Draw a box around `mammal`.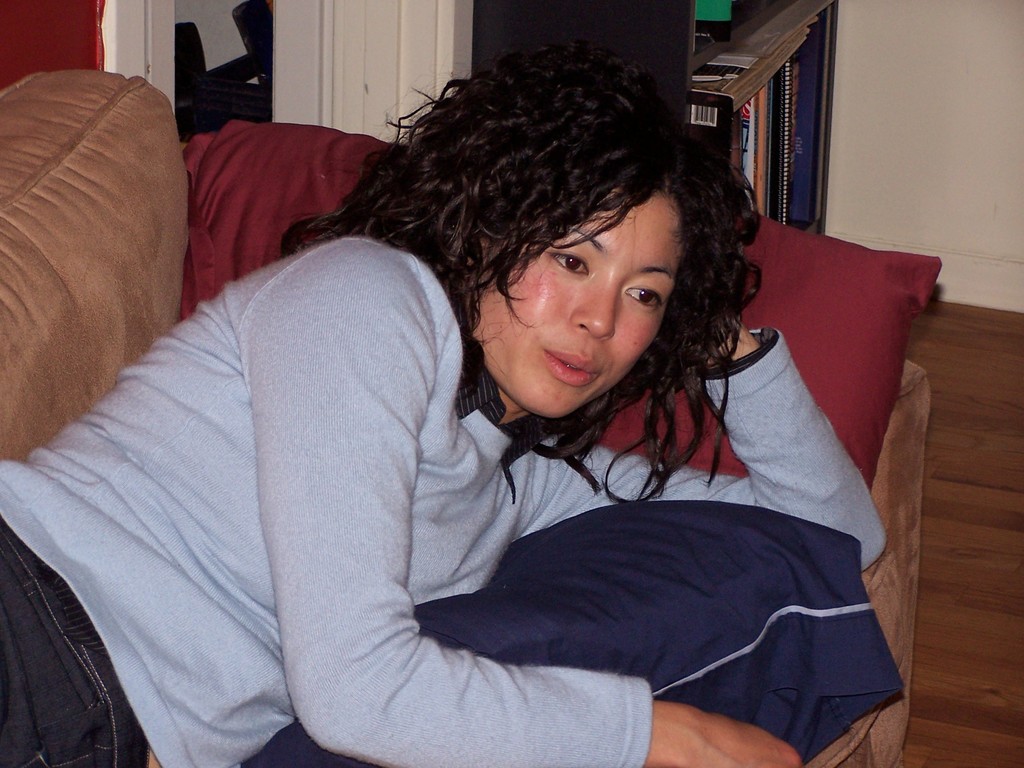
(0,90,867,710).
